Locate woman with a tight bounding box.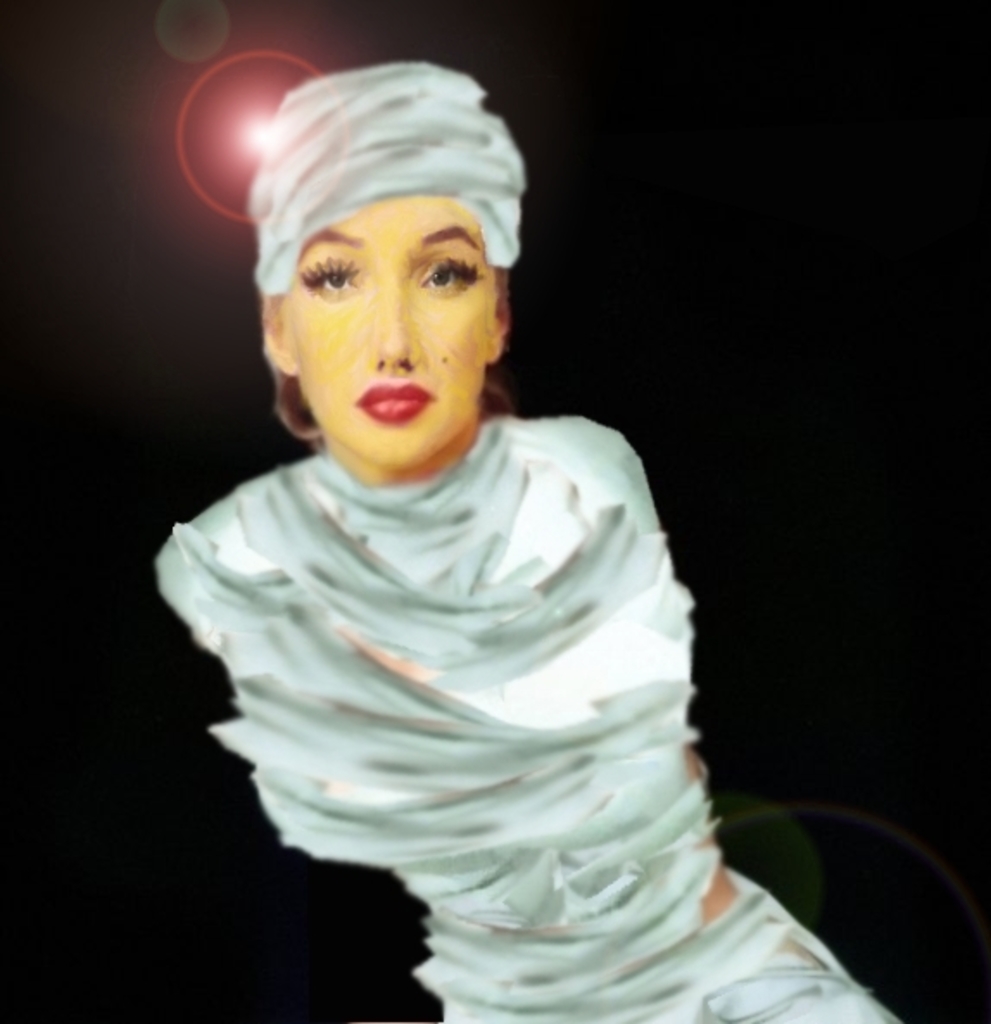
{"left": 145, "top": 10, "right": 870, "bottom": 1023}.
